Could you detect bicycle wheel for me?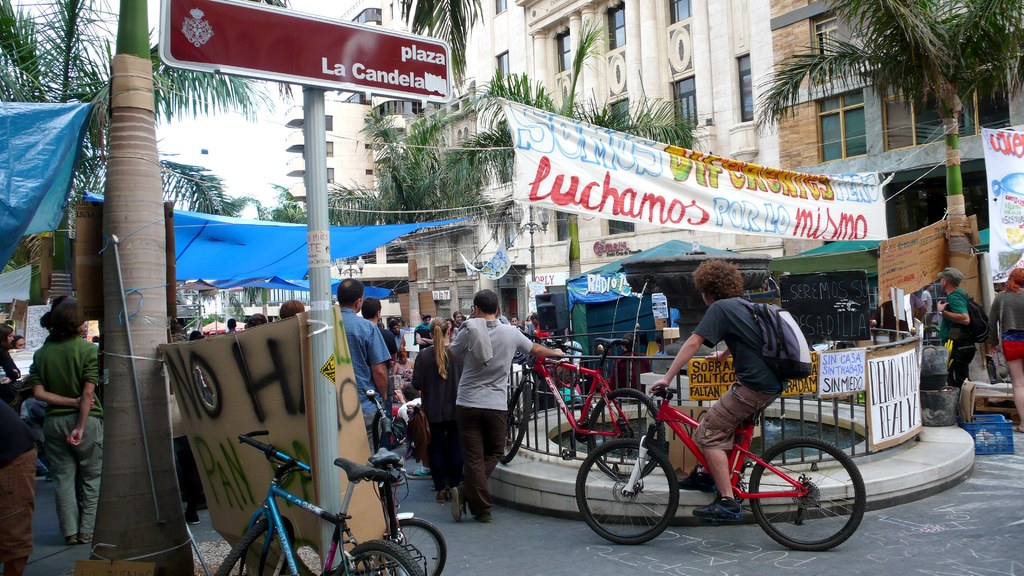
Detection result: pyautogui.locateOnScreen(747, 431, 868, 550).
